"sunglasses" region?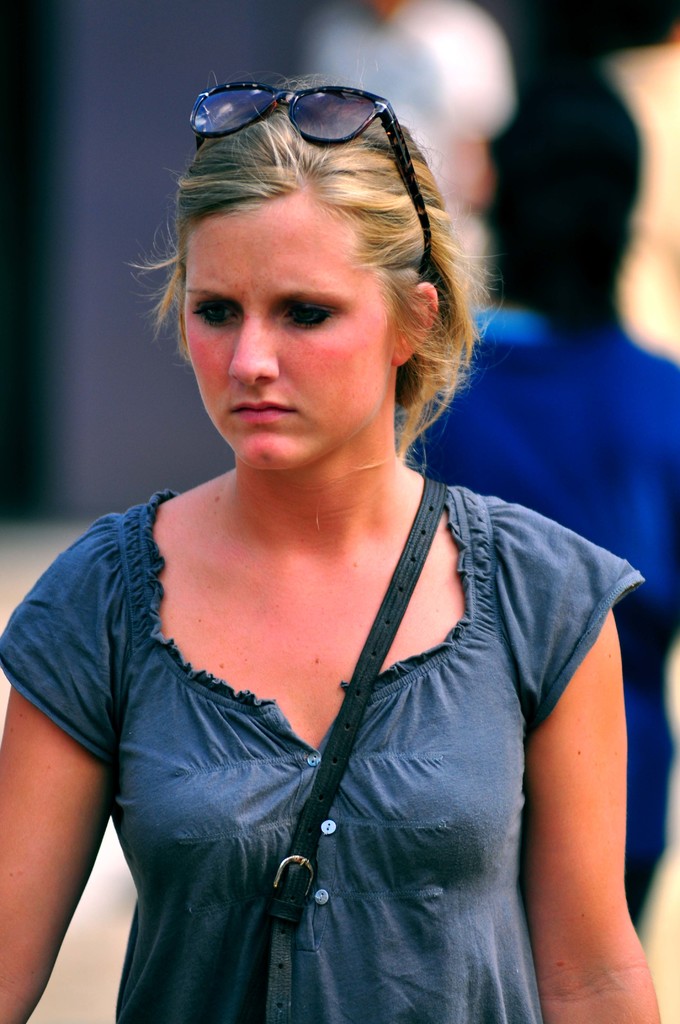
{"x1": 187, "y1": 74, "x2": 449, "y2": 271}
